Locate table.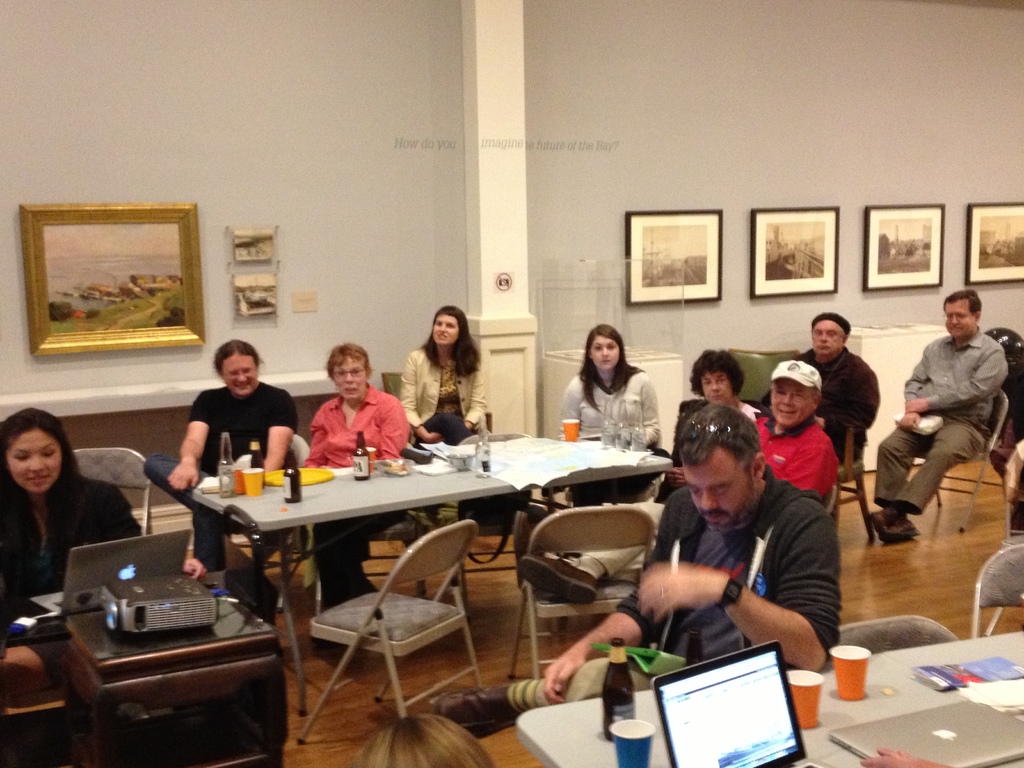
Bounding box: bbox(60, 585, 291, 767).
